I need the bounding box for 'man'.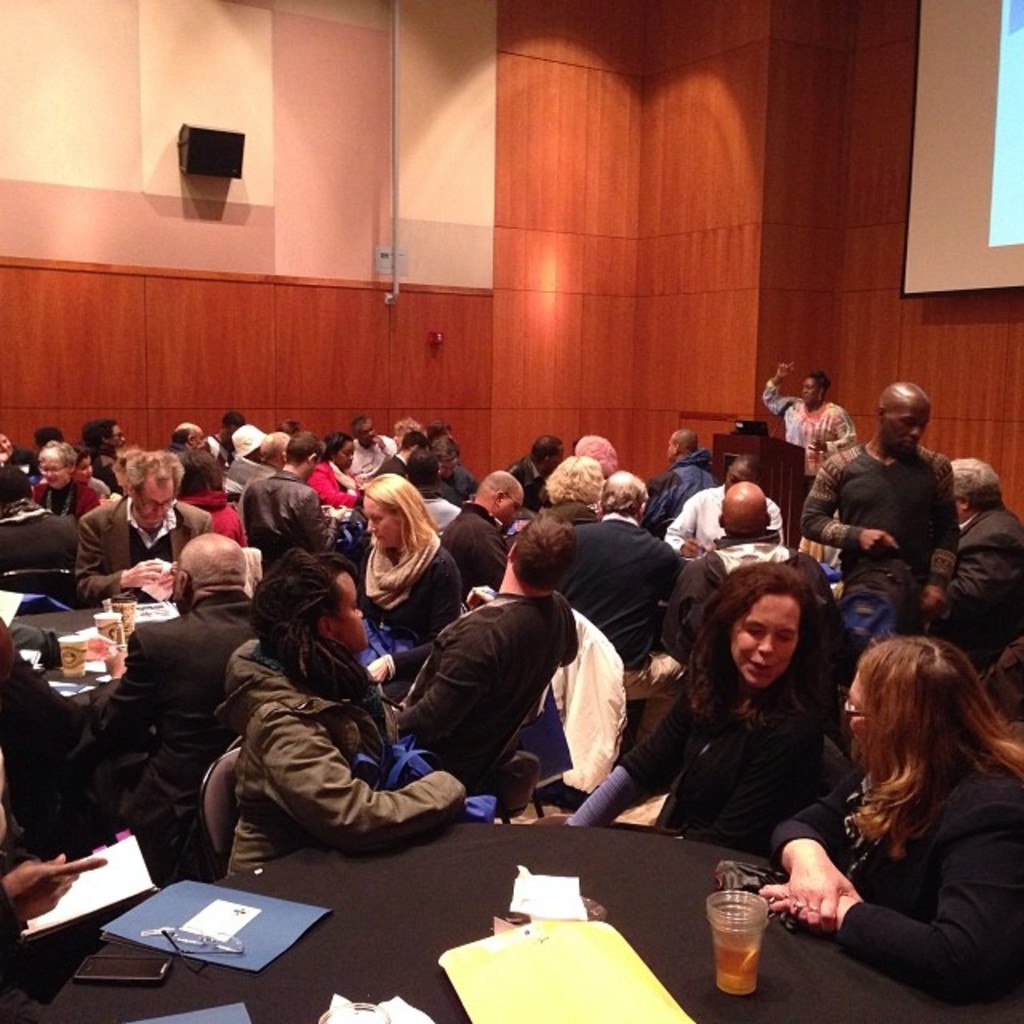
Here it is: rect(248, 432, 339, 563).
